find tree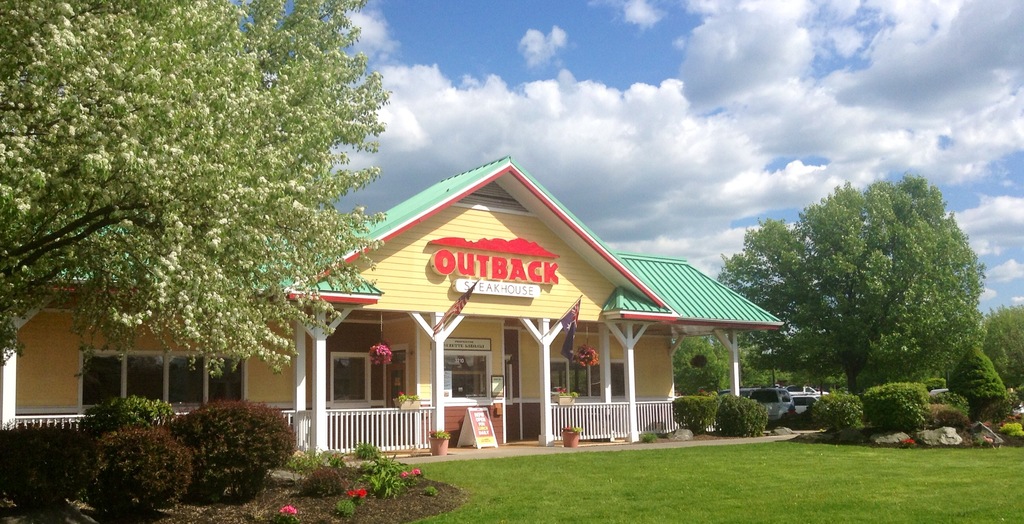
0,0,384,418
